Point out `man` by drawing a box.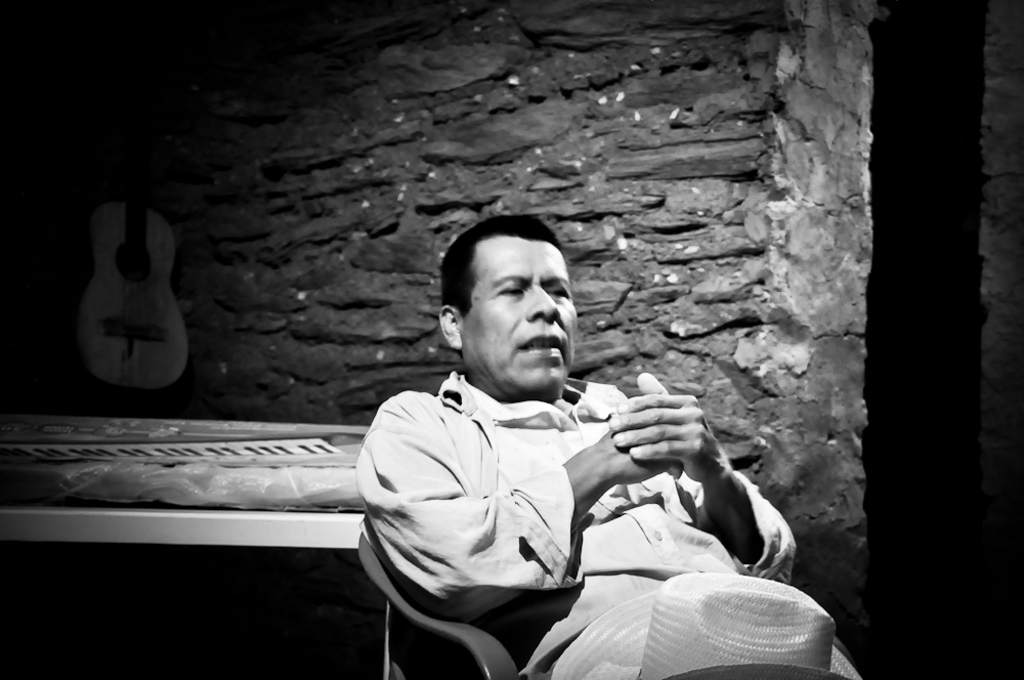
(333, 227, 759, 665).
